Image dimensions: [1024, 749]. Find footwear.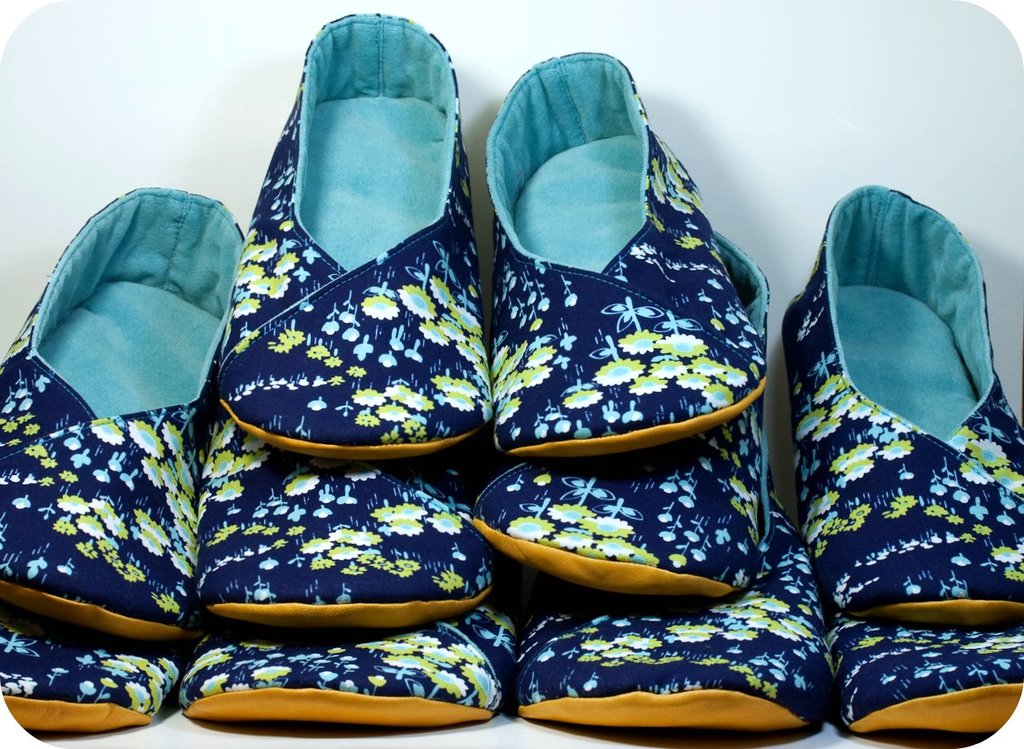
region(471, 225, 776, 604).
